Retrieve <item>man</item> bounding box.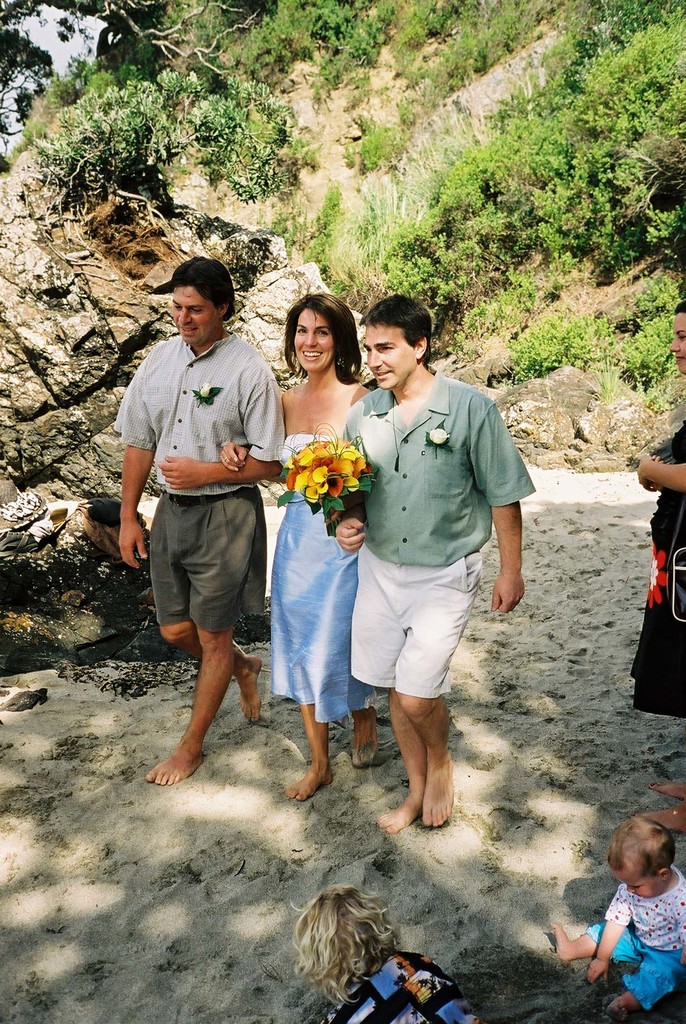
Bounding box: {"x1": 628, "y1": 303, "x2": 685, "y2": 838}.
